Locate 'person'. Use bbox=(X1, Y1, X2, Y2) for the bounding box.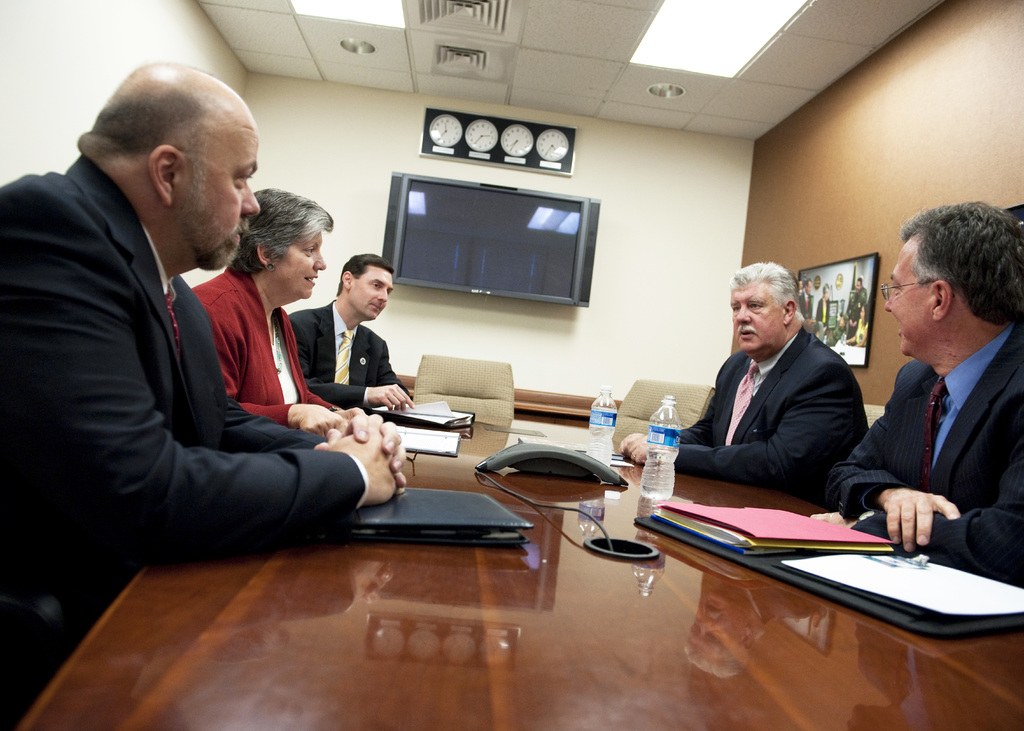
bbox=(0, 61, 408, 674).
